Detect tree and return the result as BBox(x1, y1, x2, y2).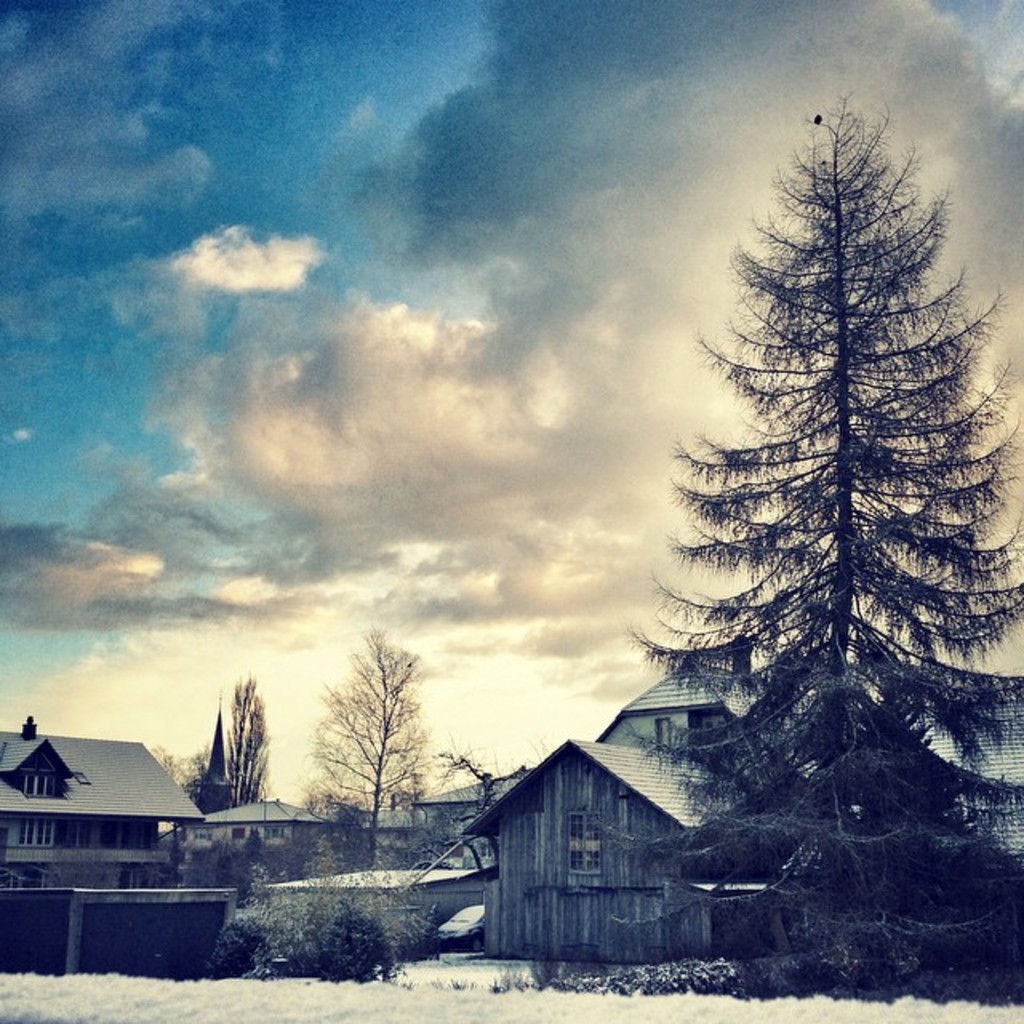
BBox(301, 624, 523, 878).
